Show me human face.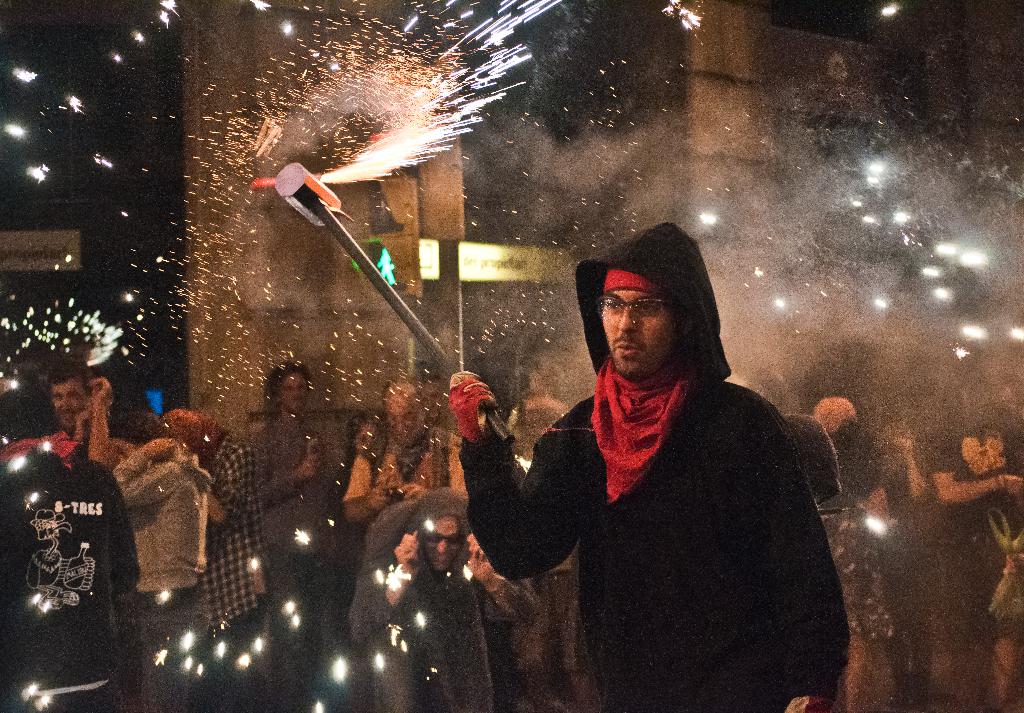
human face is here: 425:514:456:565.
